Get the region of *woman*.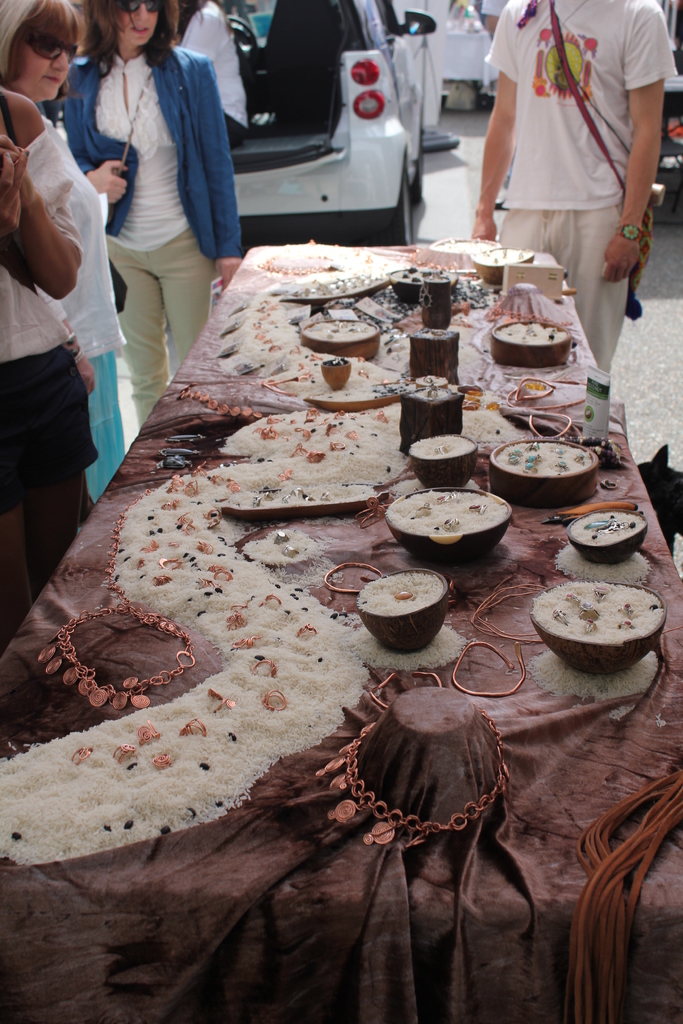
bbox=(0, 0, 141, 512).
